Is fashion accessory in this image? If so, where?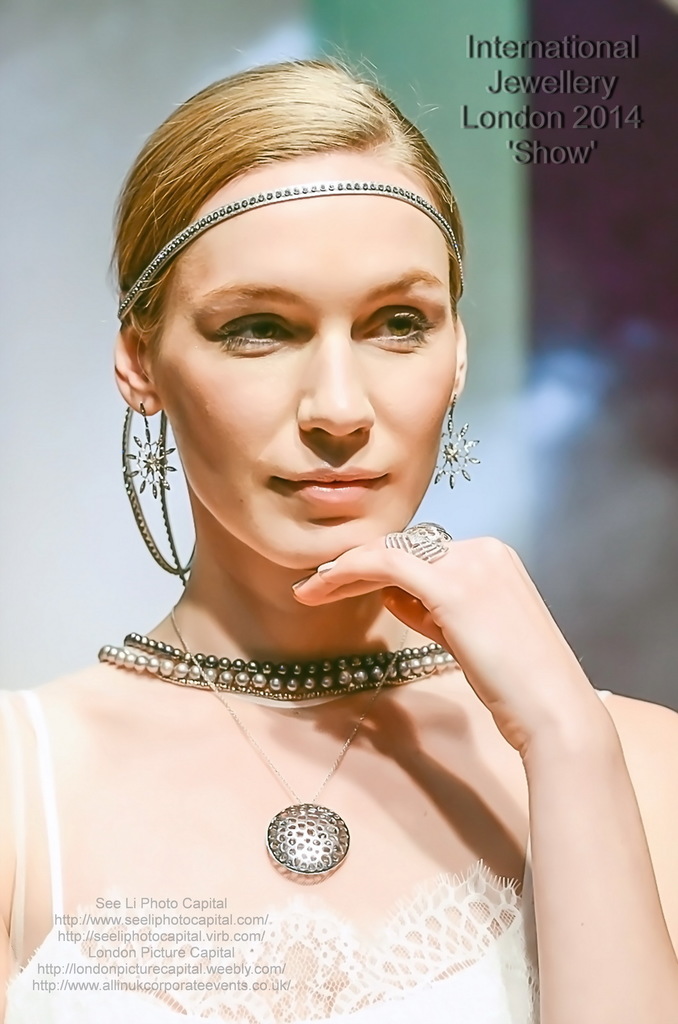
Yes, at box=[114, 183, 460, 325].
